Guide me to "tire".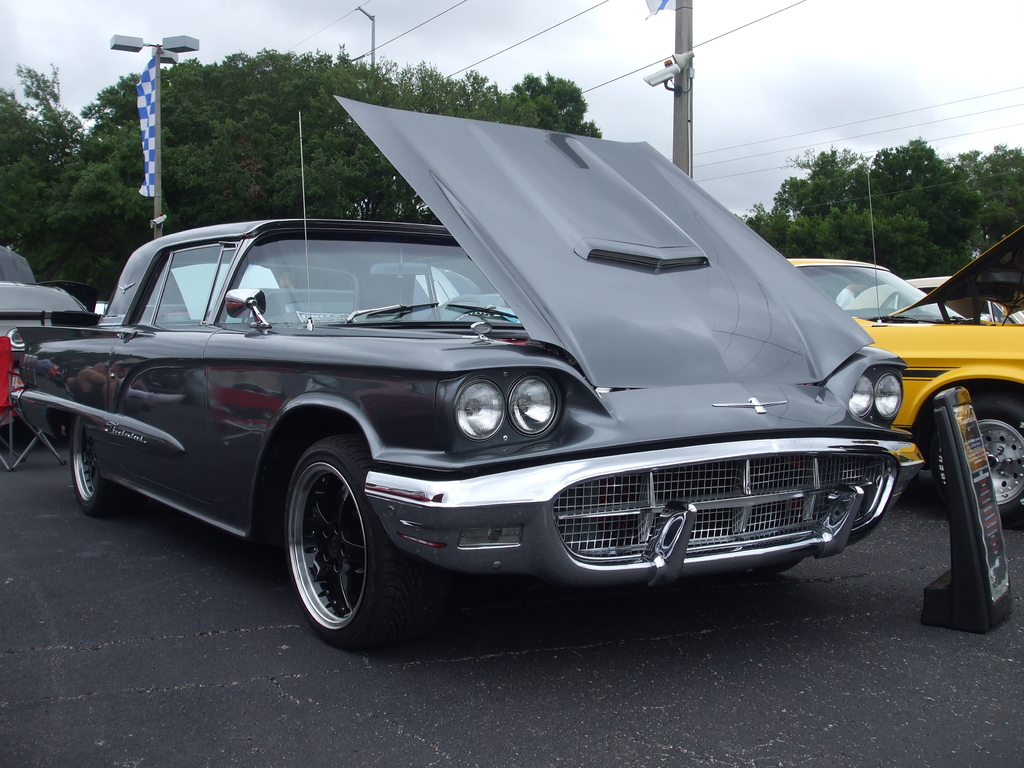
Guidance: 931, 393, 1023, 519.
